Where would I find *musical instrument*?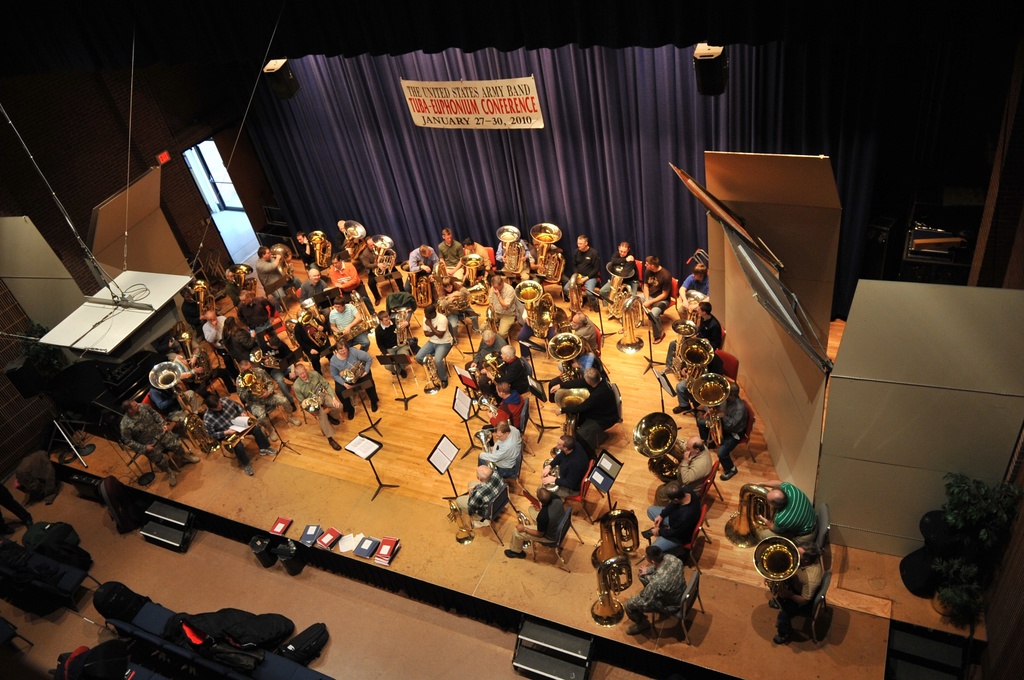
At [x1=716, y1=476, x2=772, y2=551].
